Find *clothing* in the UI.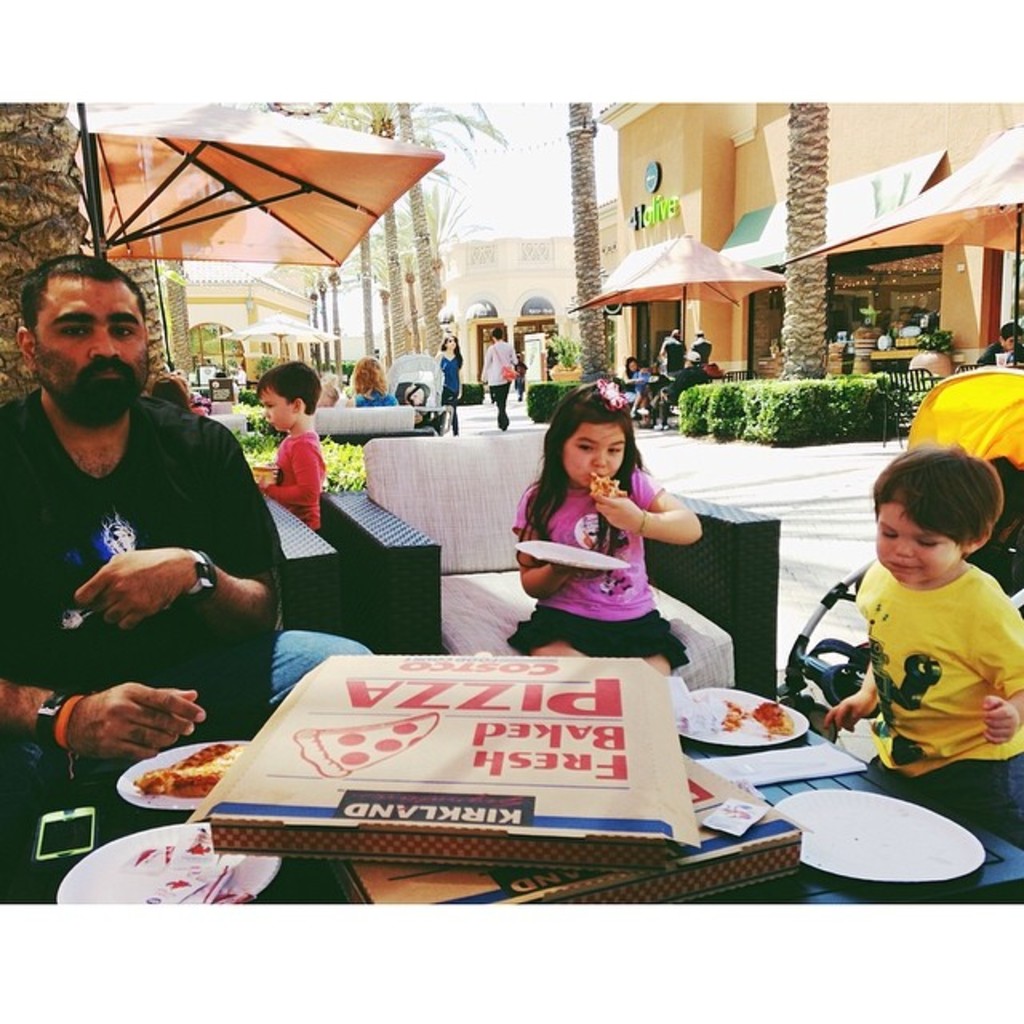
UI element at <region>470, 349, 512, 426</region>.
